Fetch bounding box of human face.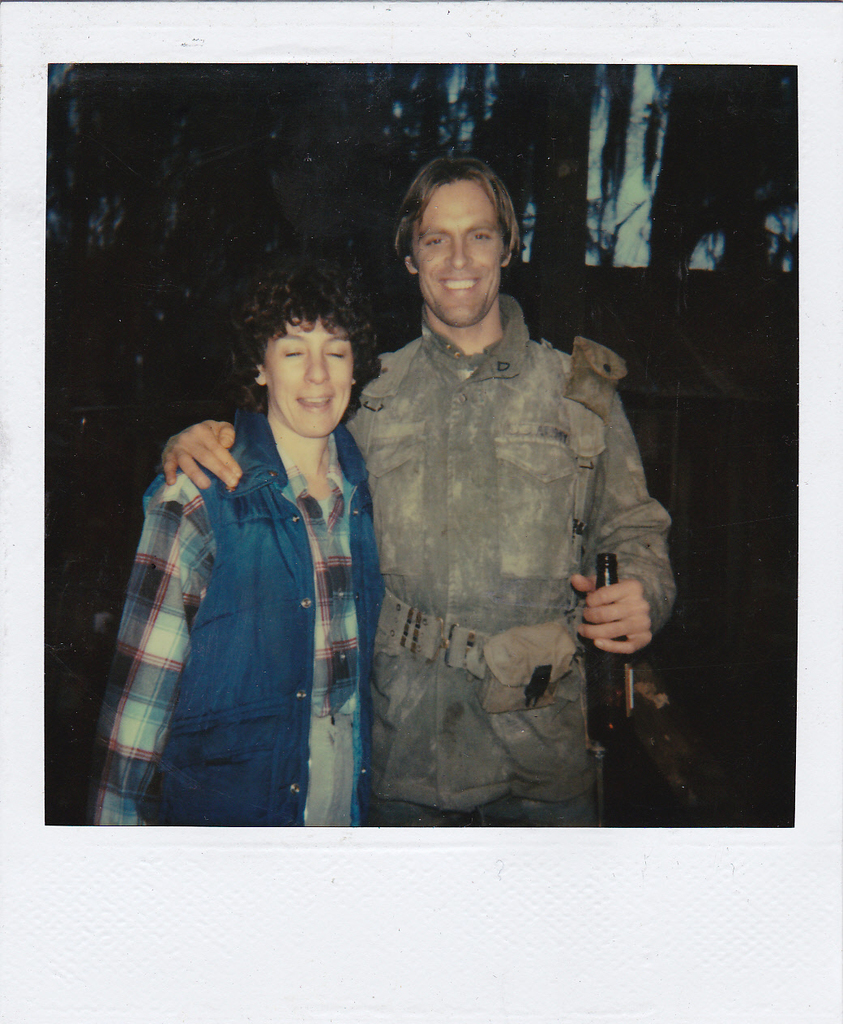
Bbox: (x1=415, y1=182, x2=496, y2=331).
